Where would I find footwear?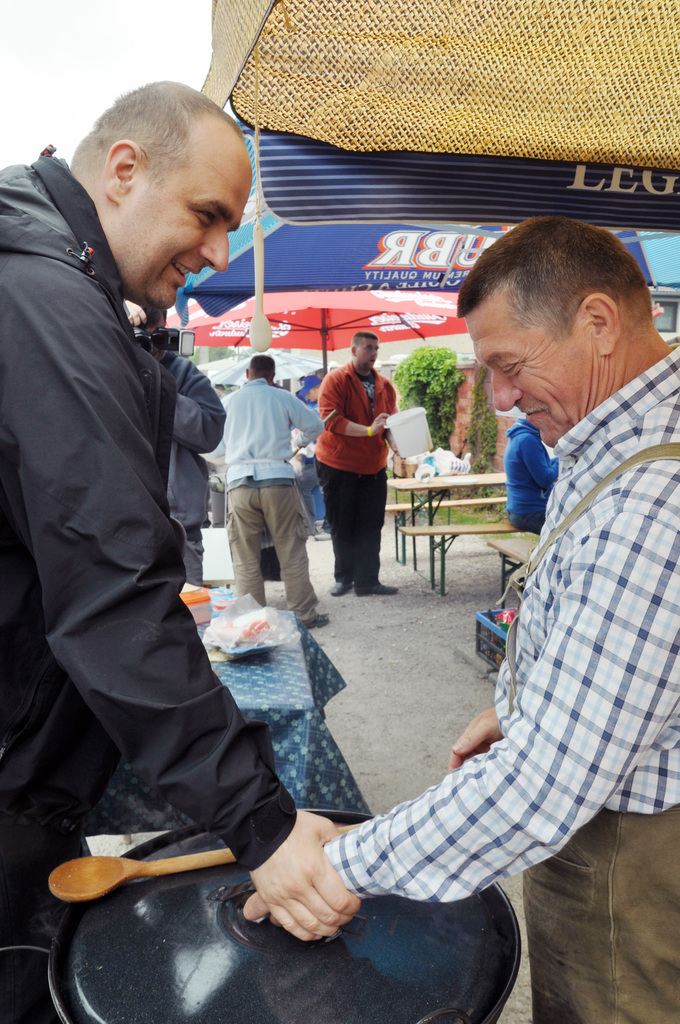
At BBox(295, 613, 330, 636).
